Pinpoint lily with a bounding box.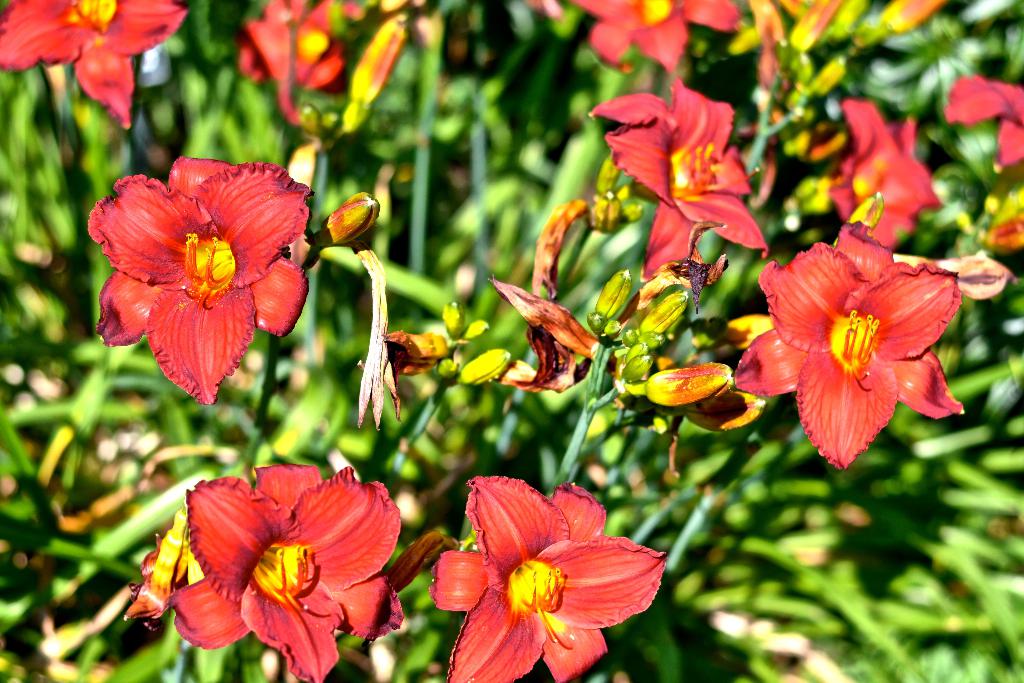
rect(87, 154, 317, 404).
